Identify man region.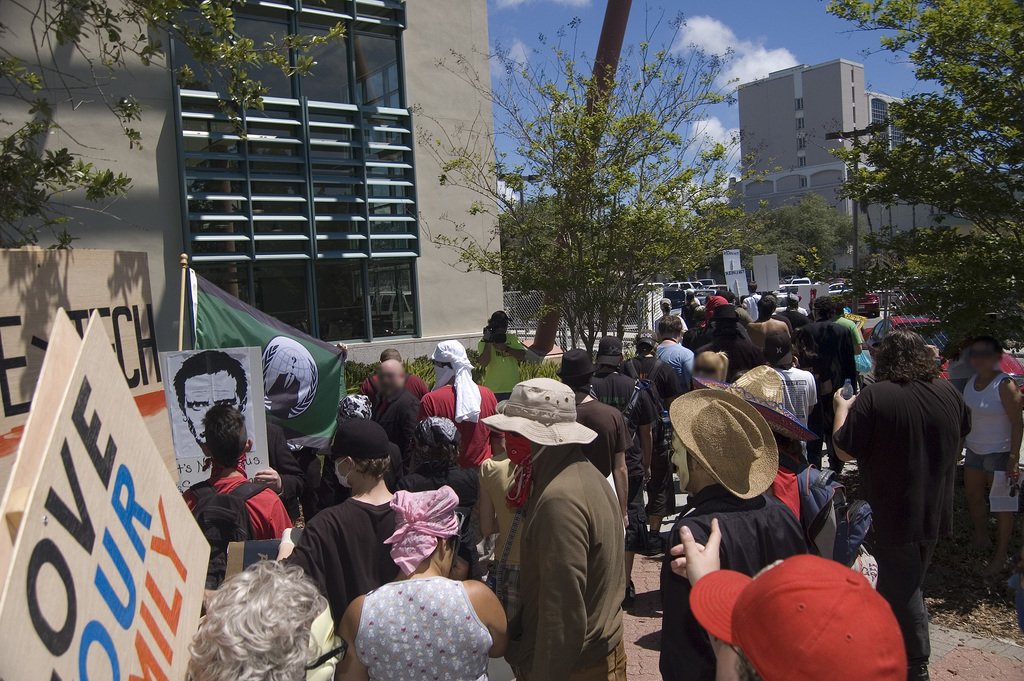
Region: (left=659, top=301, right=671, bottom=311).
